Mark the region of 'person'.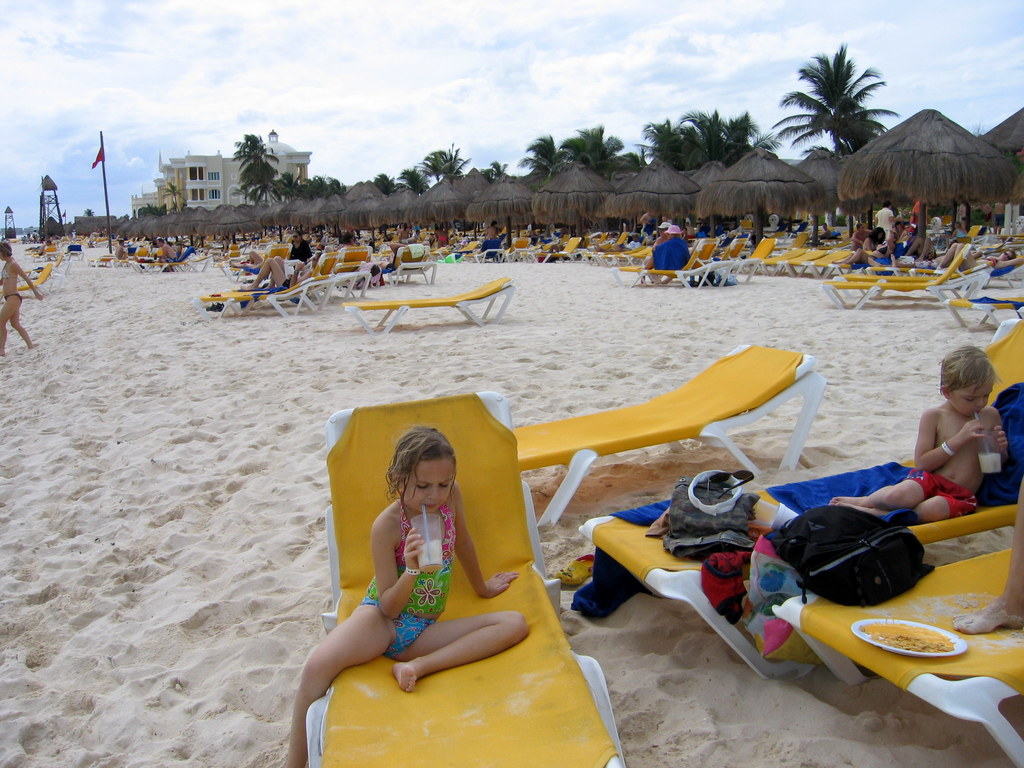
Region: box(247, 252, 310, 300).
